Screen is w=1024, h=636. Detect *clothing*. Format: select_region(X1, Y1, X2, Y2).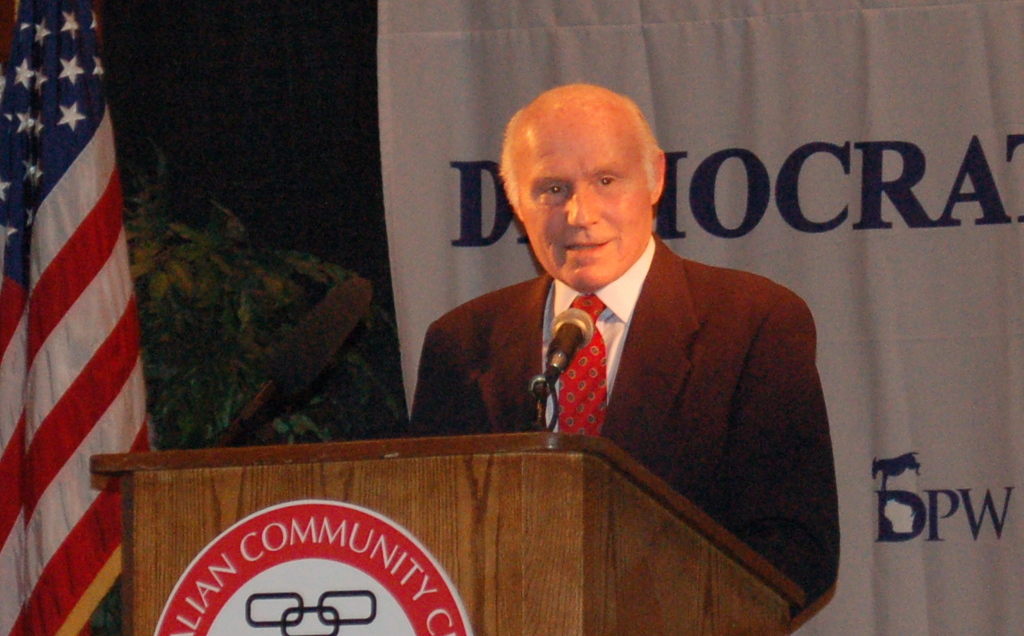
select_region(451, 209, 841, 563).
